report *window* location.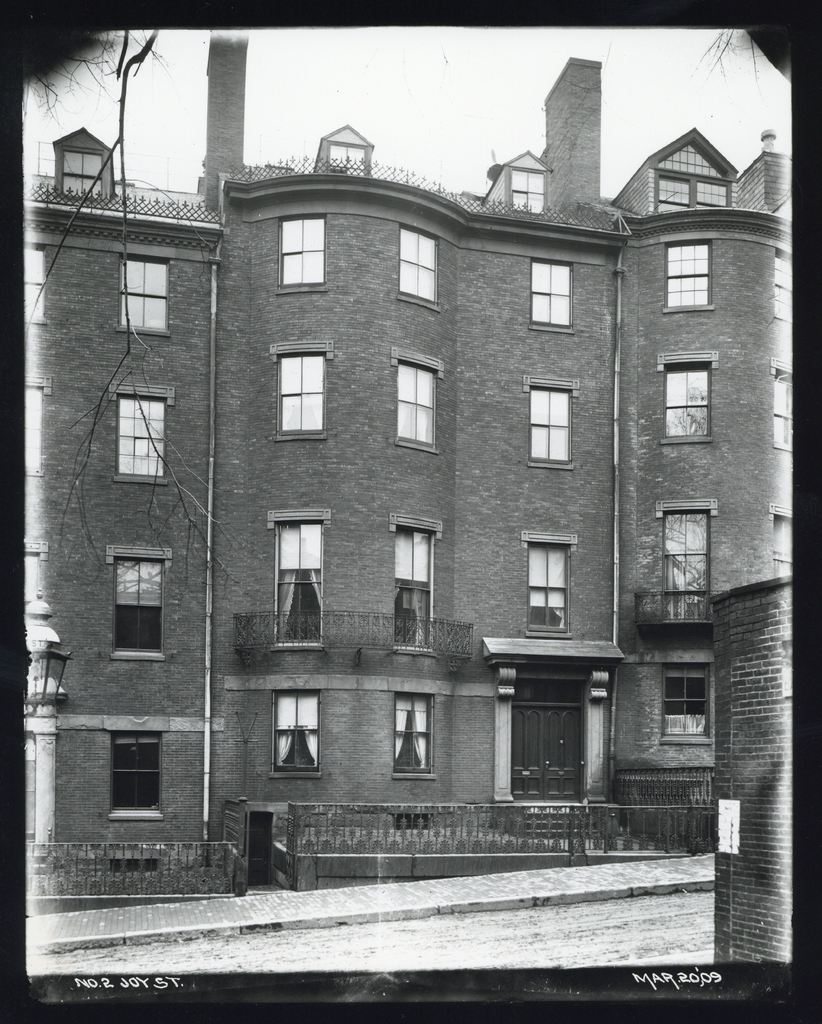
Report: Rect(660, 648, 732, 758).
